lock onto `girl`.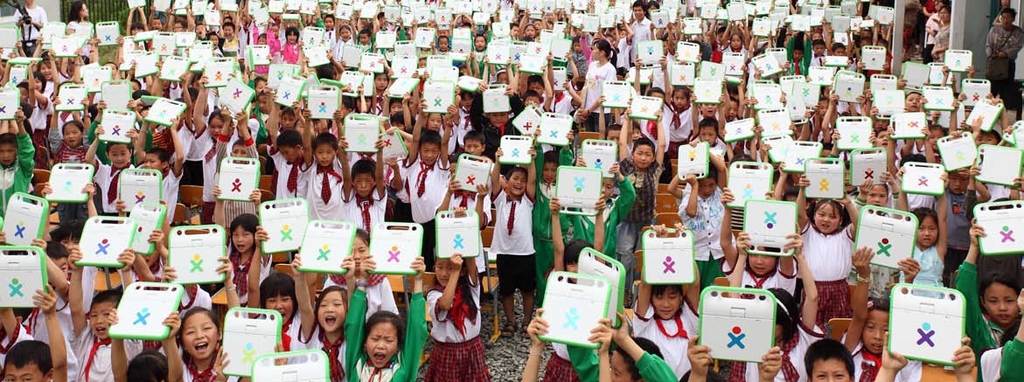
Locked: {"x1": 748, "y1": 283, "x2": 819, "y2": 381}.
